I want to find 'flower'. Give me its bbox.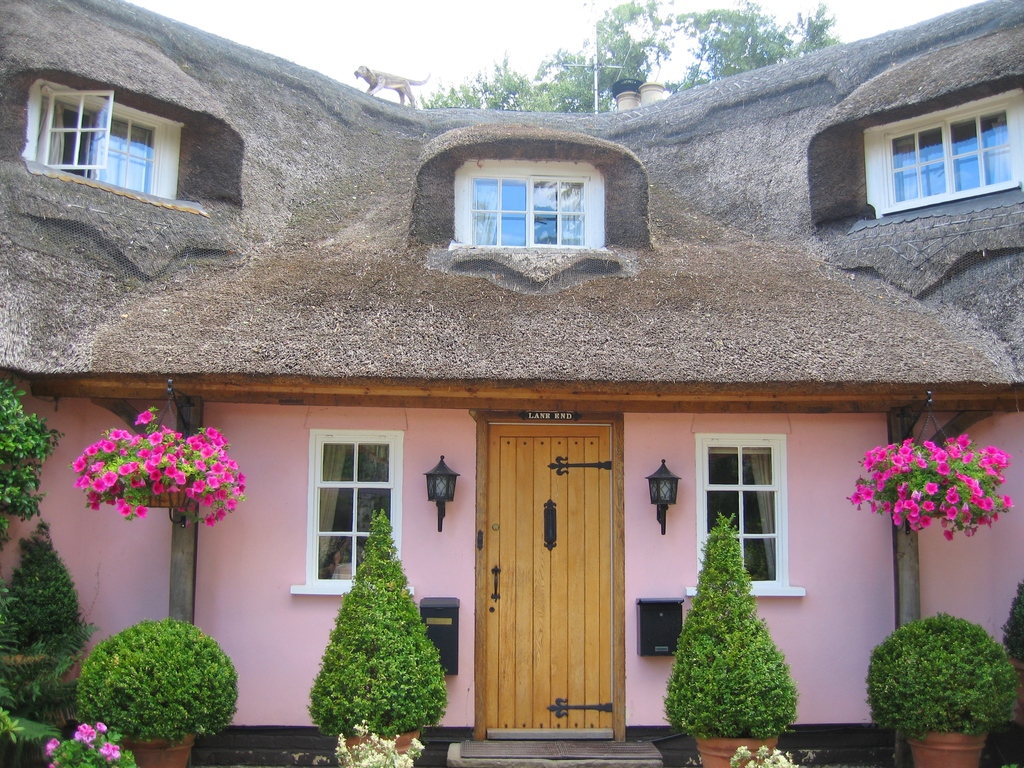
[x1=49, y1=764, x2=57, y2=767].
